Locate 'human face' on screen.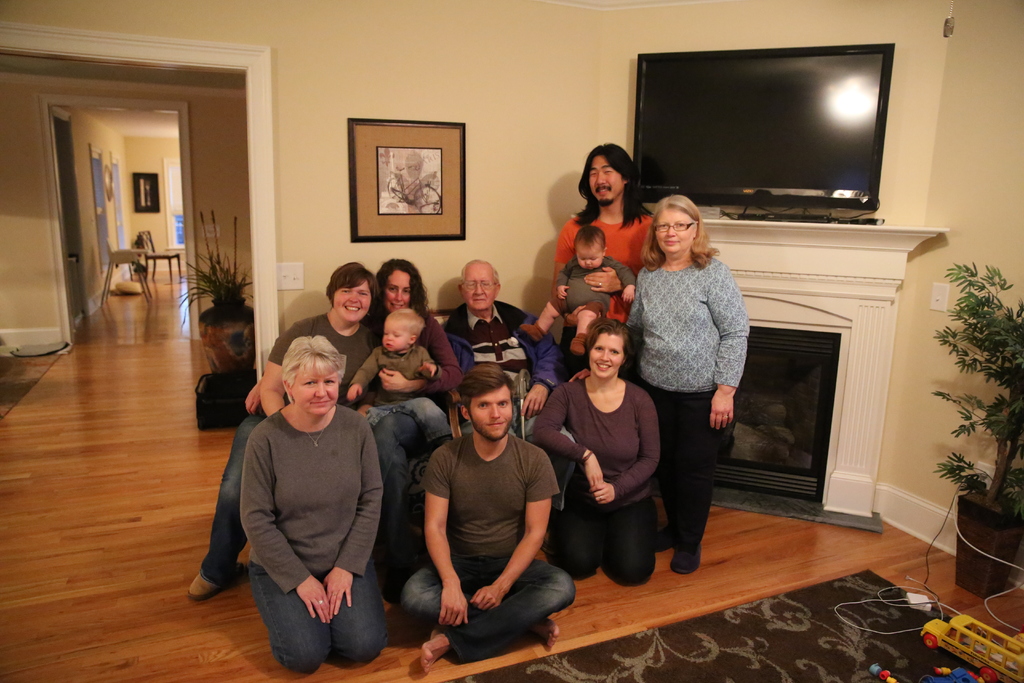
On screen at 589/334/627/381.
